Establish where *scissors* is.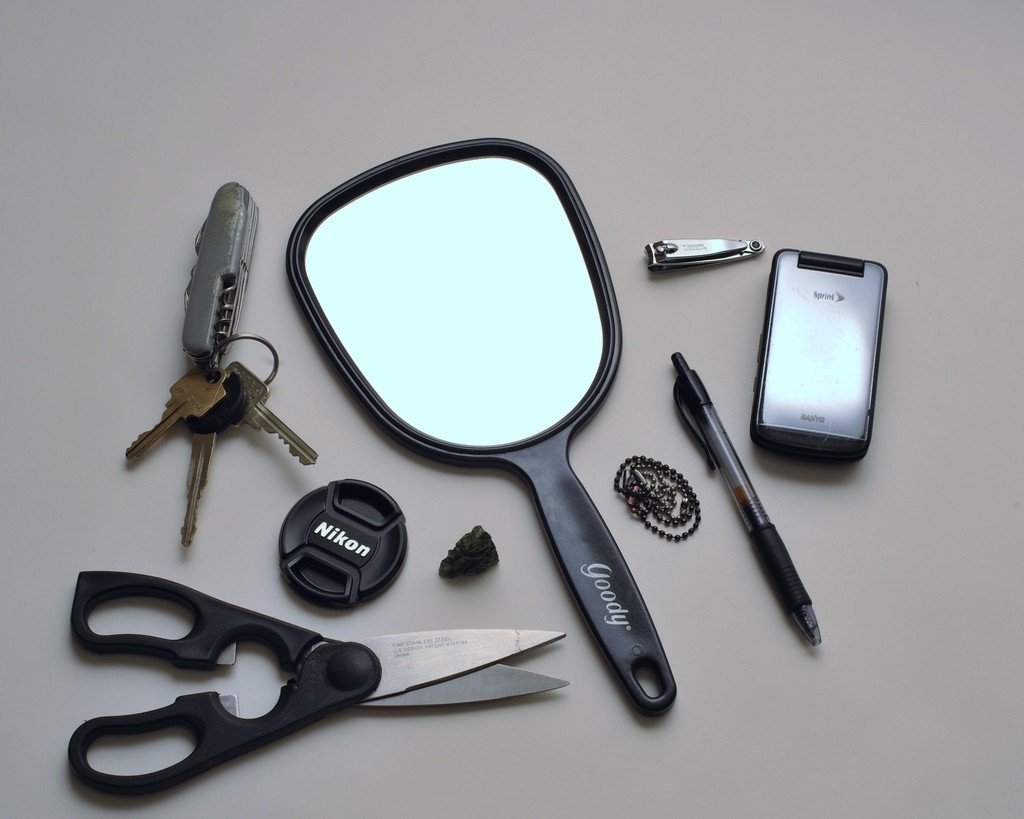
Established at bbox=[69, 563, 570, 798].
